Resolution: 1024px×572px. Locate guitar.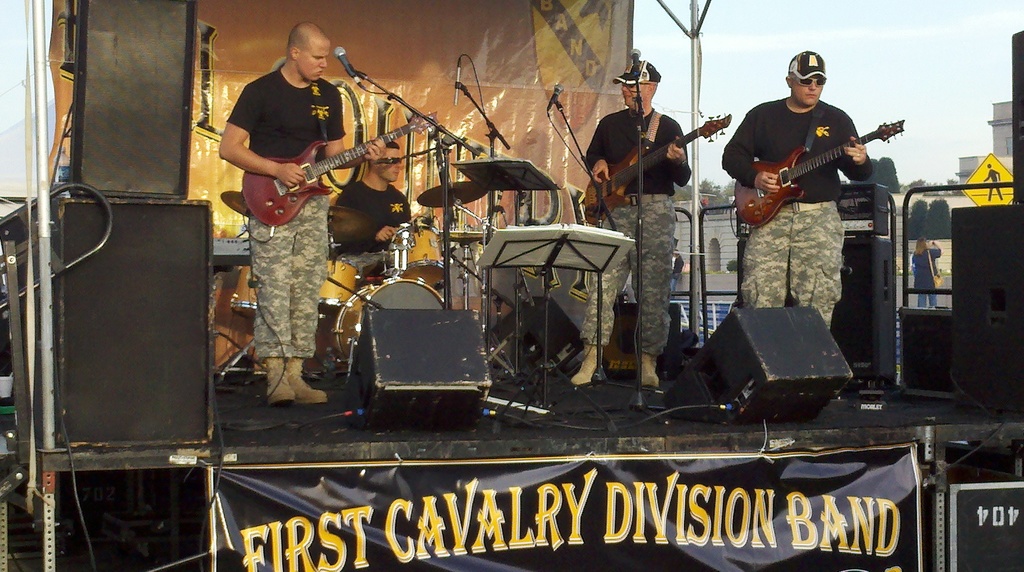
box=[741, 109, 895, 216].
